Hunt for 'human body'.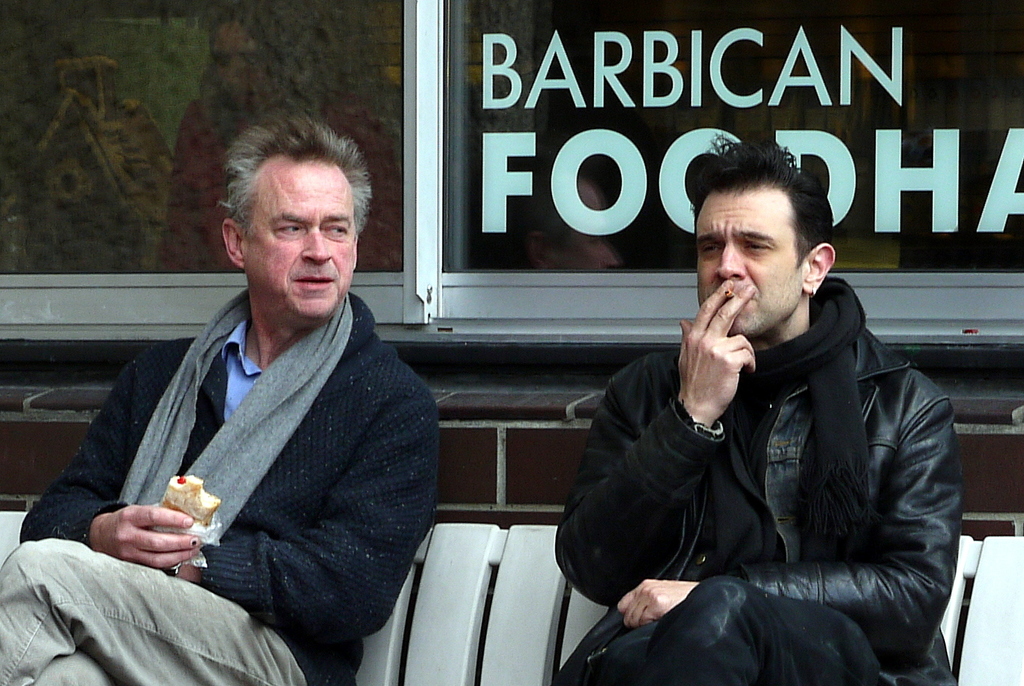
Hunted down at (0, 319, 441, 685).
